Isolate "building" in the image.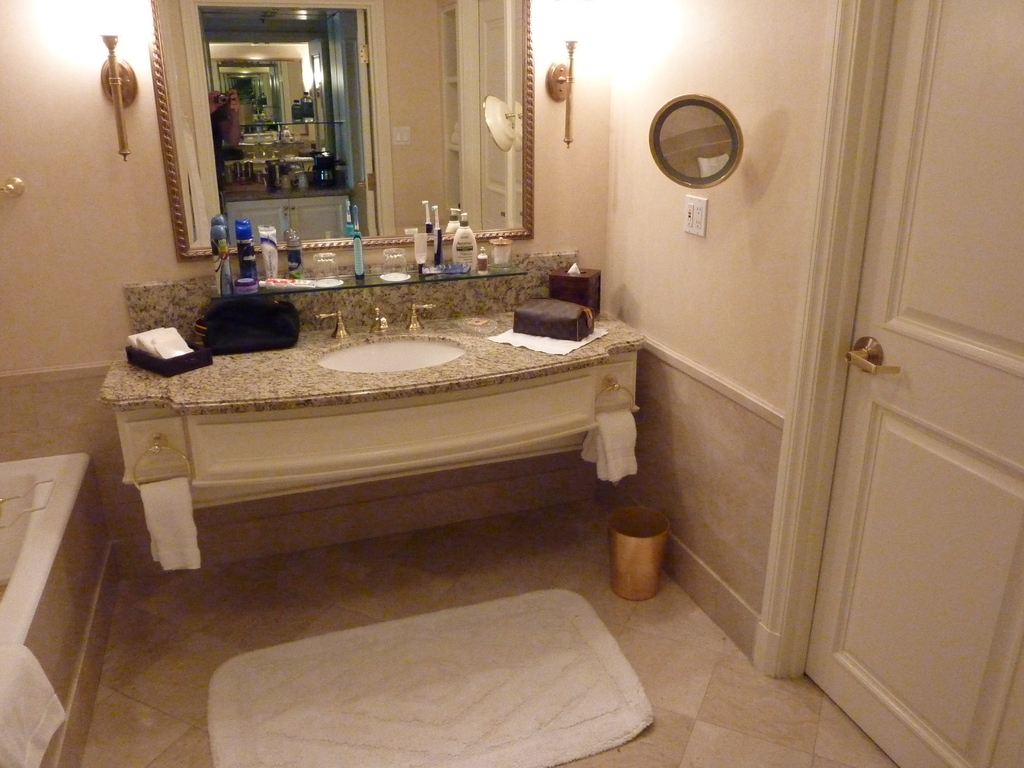
Isolated region: bbox(0, 0, 1023, 767).
